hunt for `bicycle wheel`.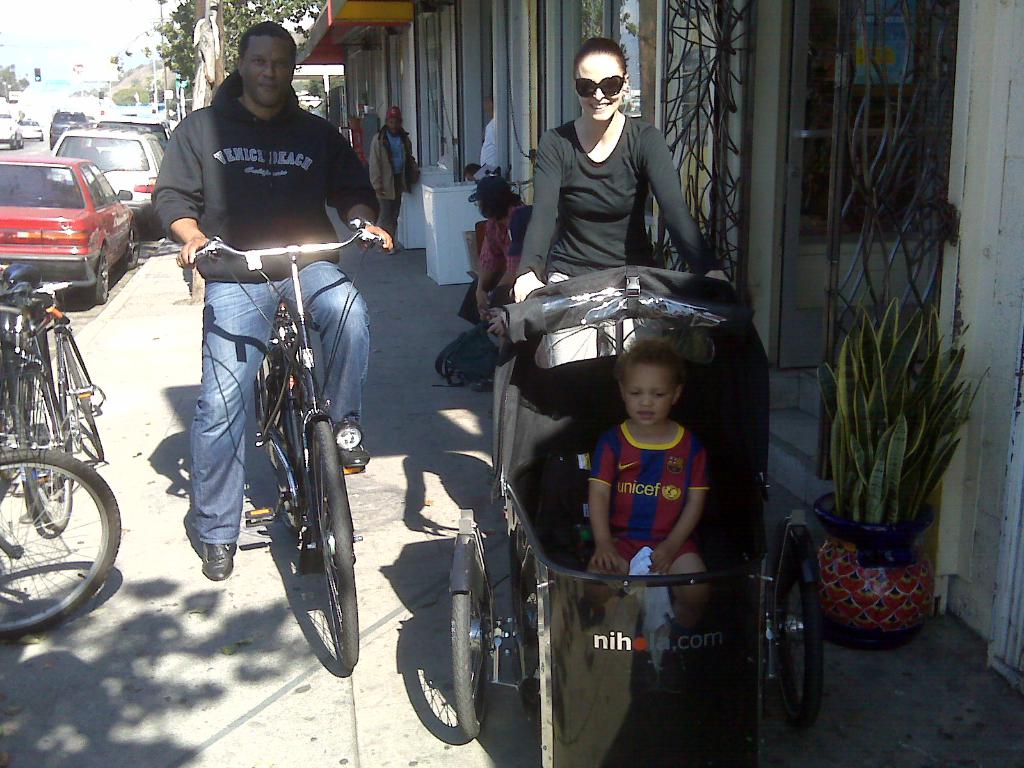
Hunted down at {"left": 257, "top": 323, "right": 318, "bottom": 539}.
